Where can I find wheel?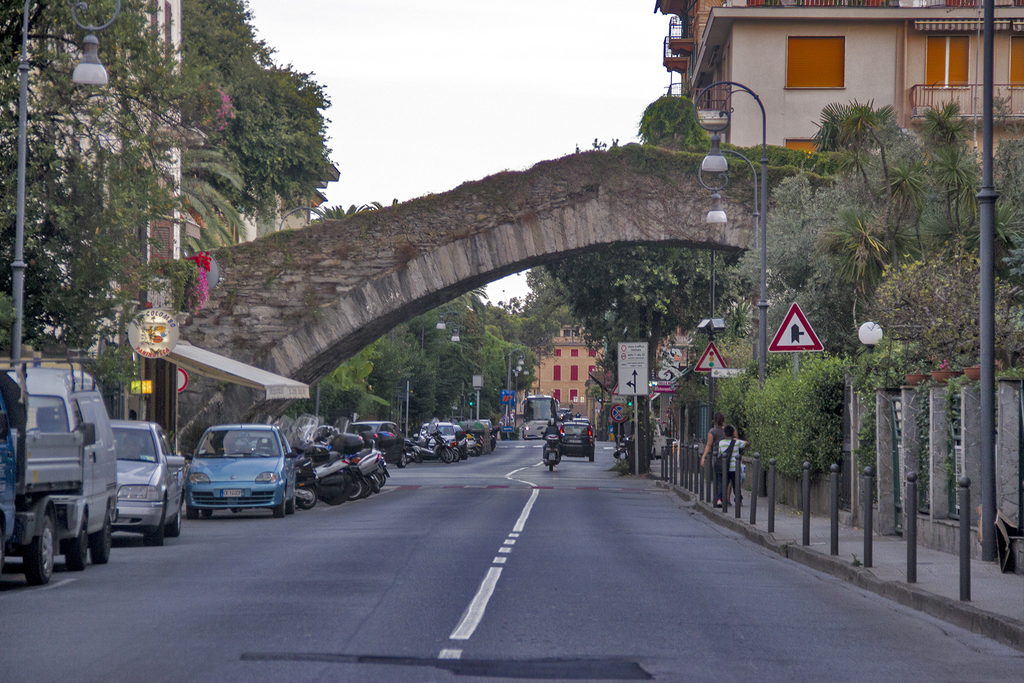
You can find it at l=65, t=513, r=86, b=573.
